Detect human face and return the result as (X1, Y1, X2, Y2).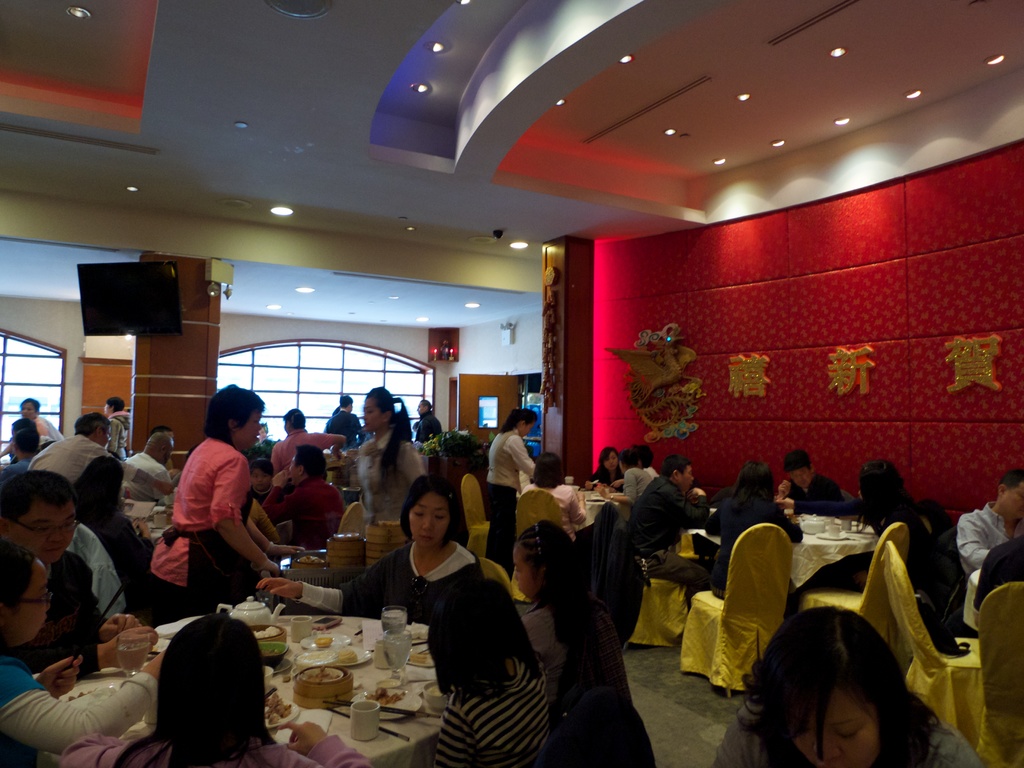
(515, 545, 532, 604).
